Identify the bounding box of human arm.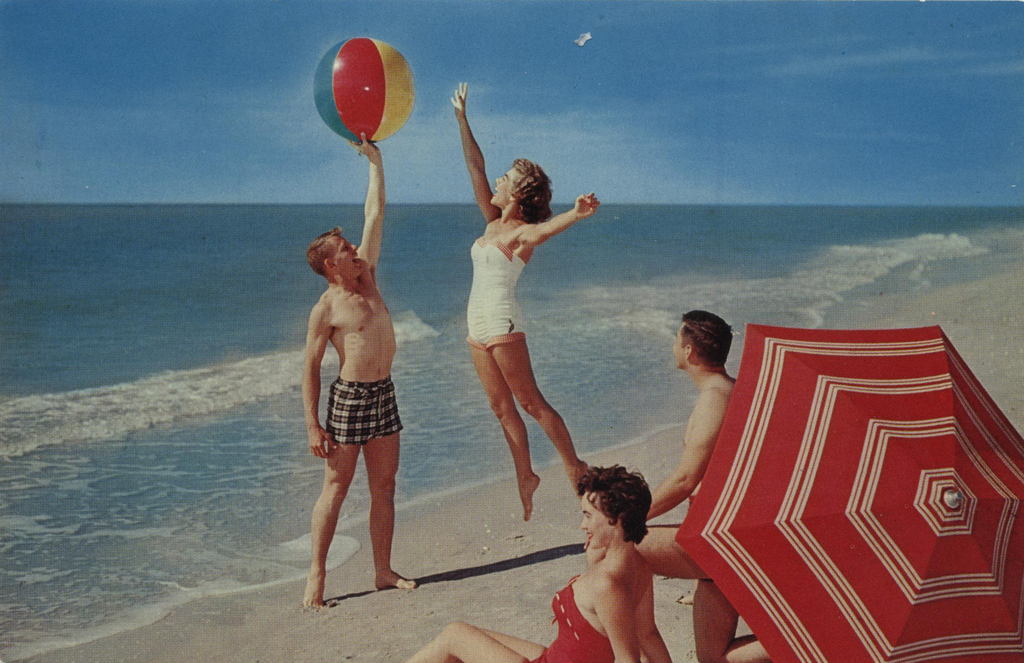
<box>508,188,601,252</box>.
